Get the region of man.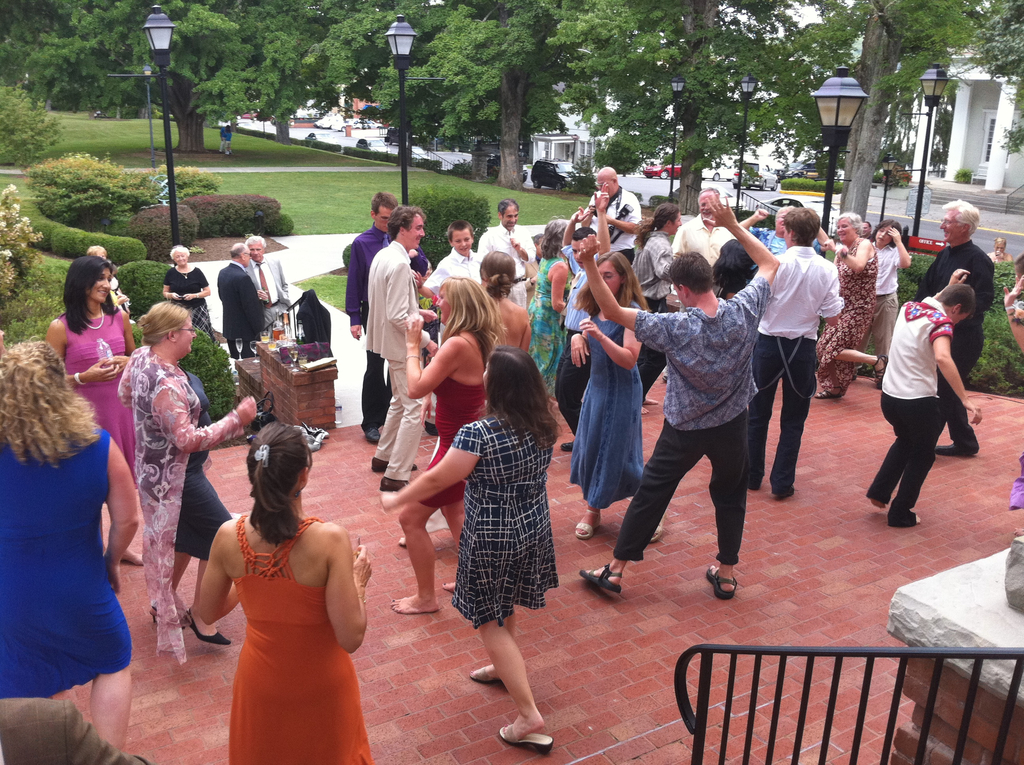
detection(582, 165, 641, 266).
